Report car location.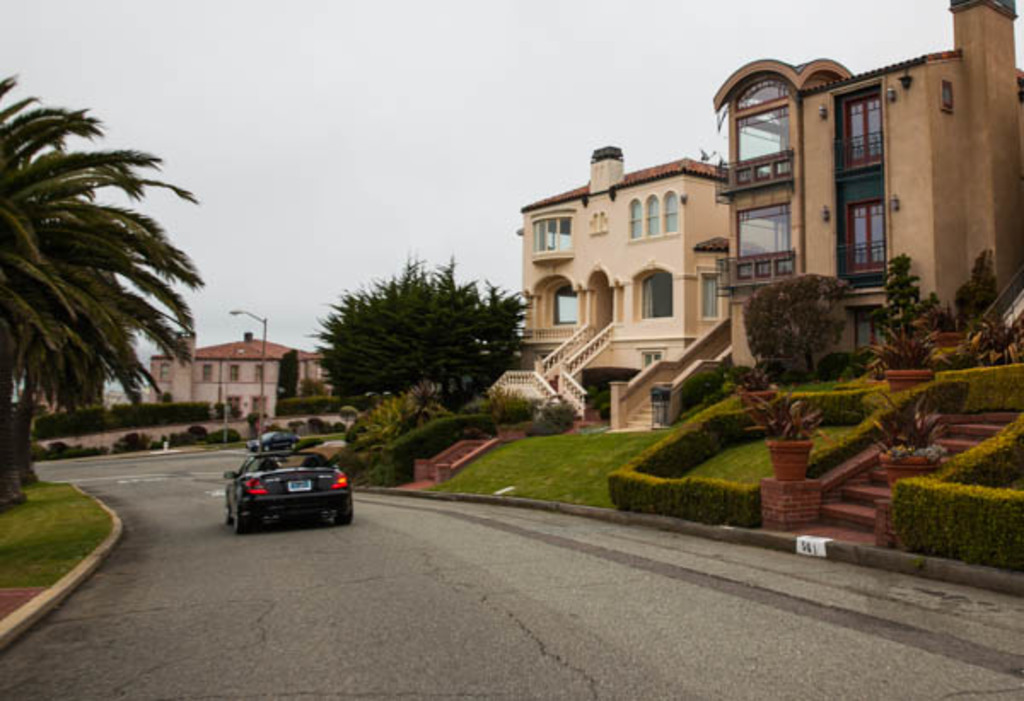
Report: BBox(222, 450, 352, 530).
